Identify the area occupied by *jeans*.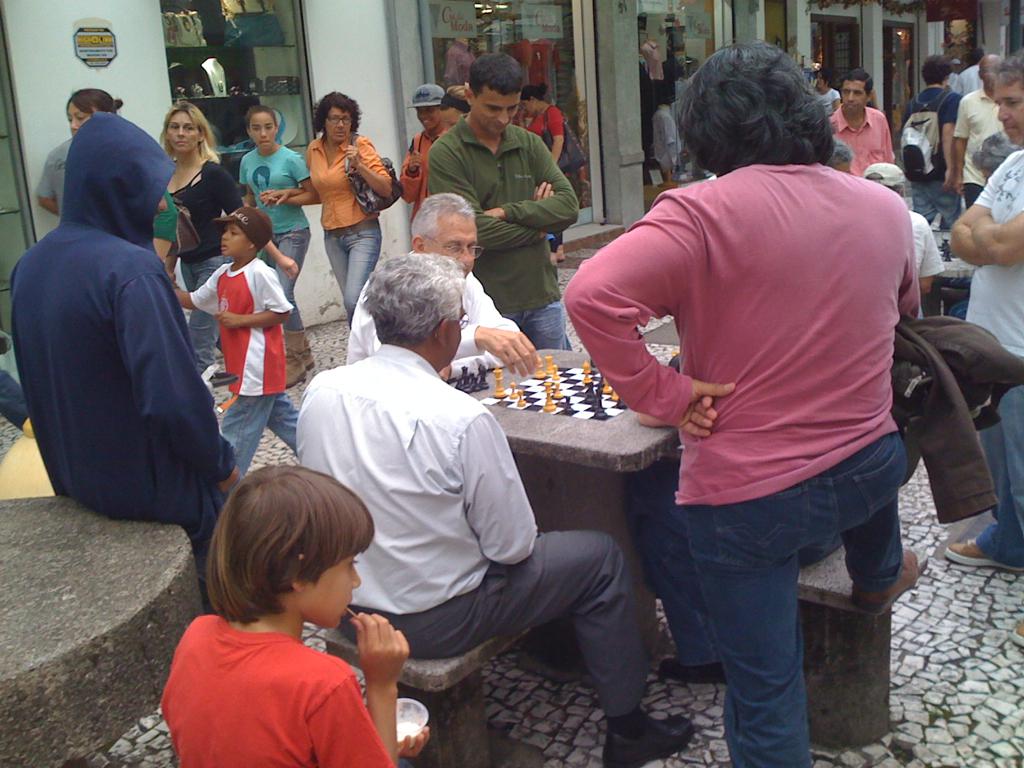
Area: (x1=504, y1=297, x2=570, y2=357).
